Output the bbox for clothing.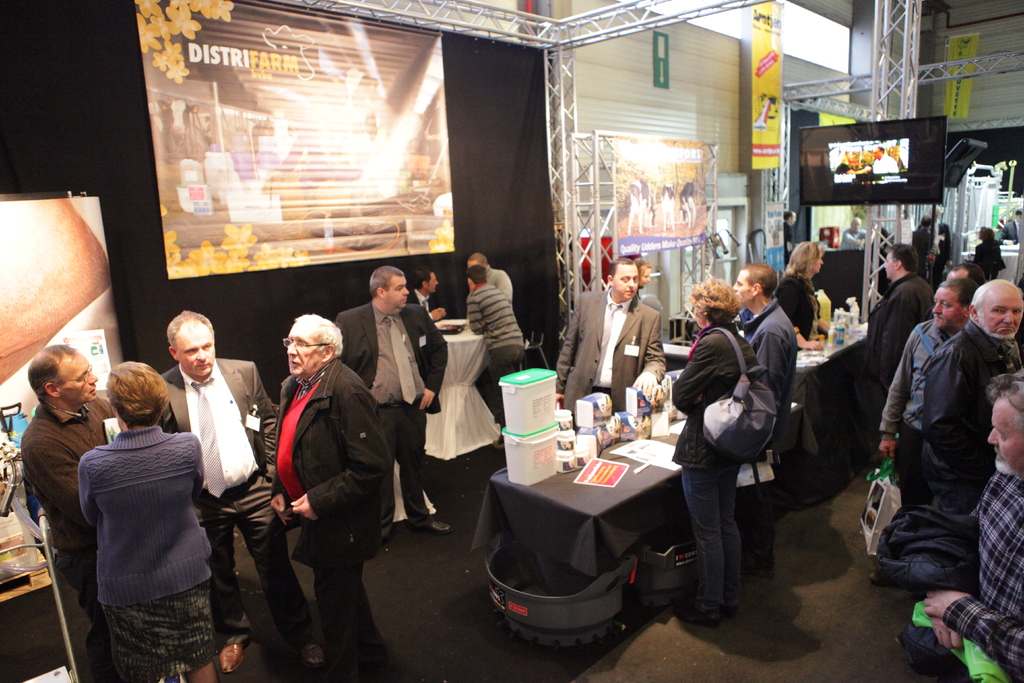
772,273,819,355.
